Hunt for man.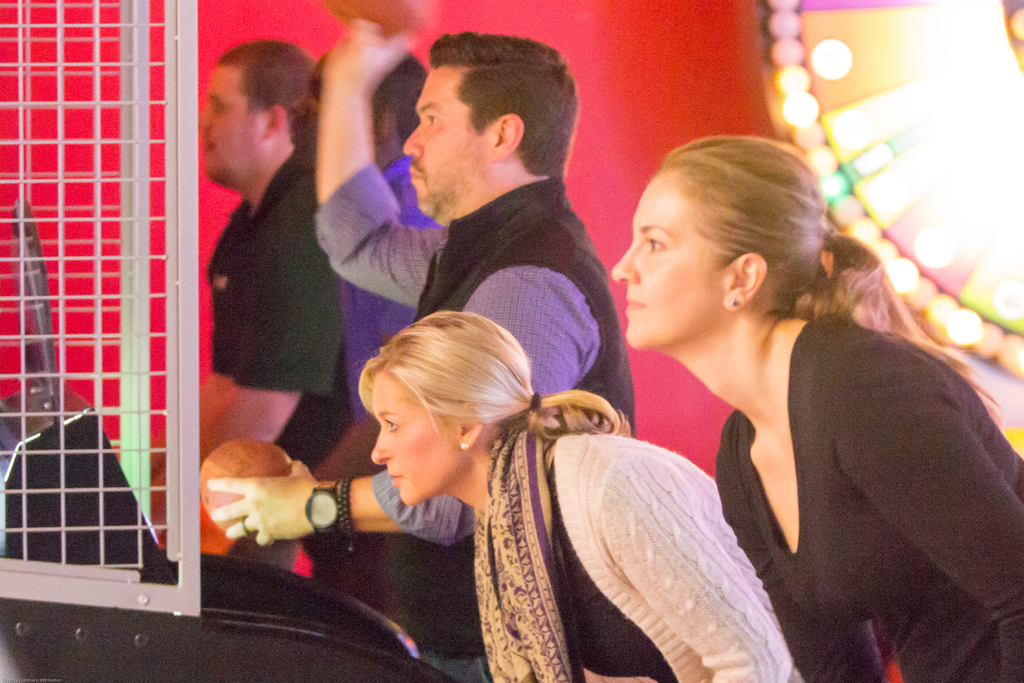
Hunted down at 127, 31, 364, 592.
